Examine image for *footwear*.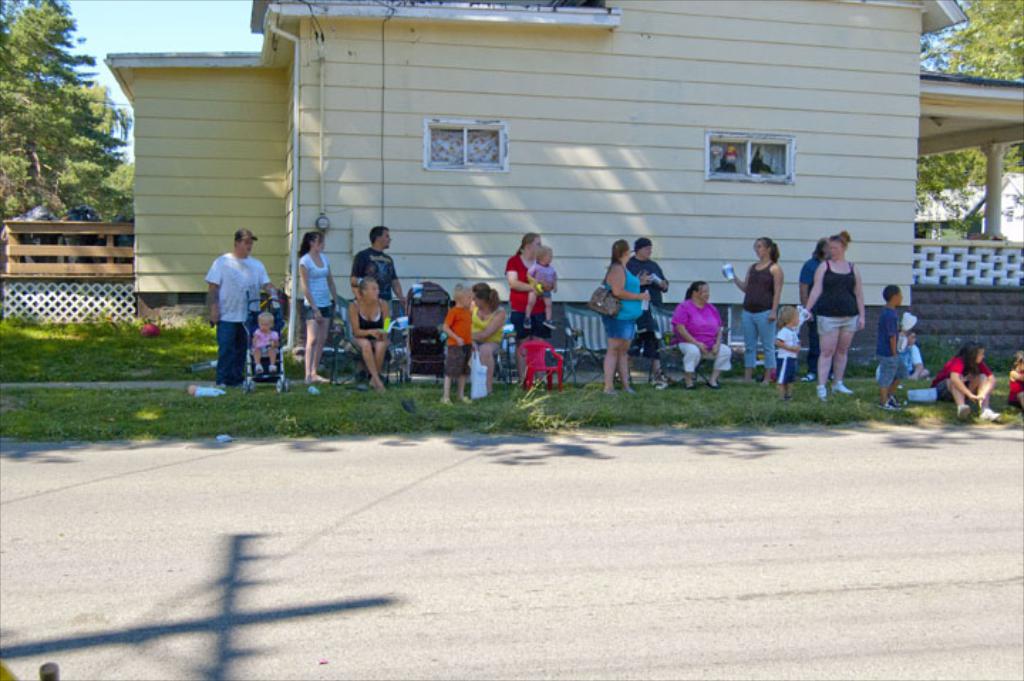
Examination result: 651 372 674 385.
